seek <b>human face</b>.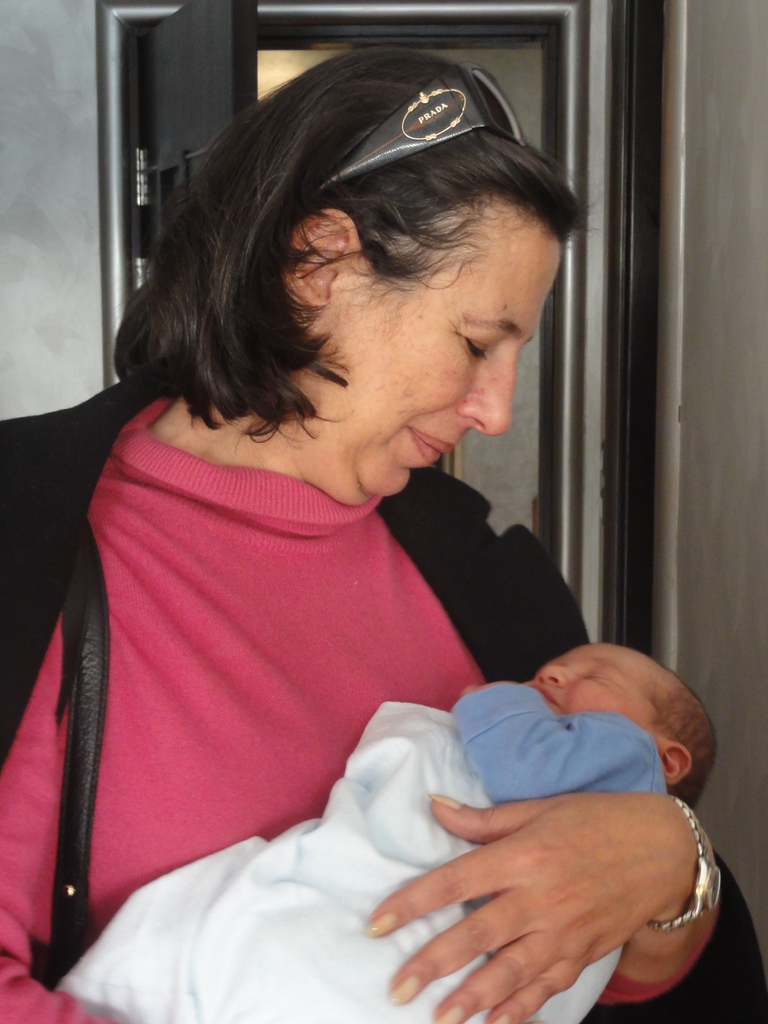
323/189/560/499.
